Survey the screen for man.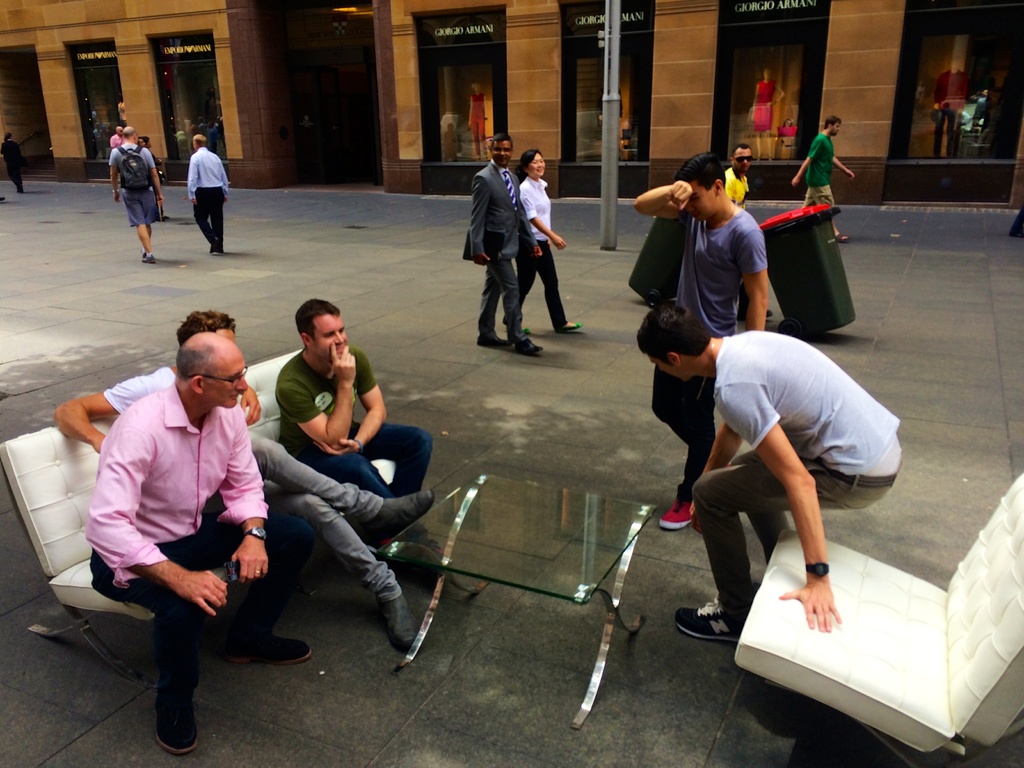
Survey found: <region>108, 124, 168, 264</region>.
